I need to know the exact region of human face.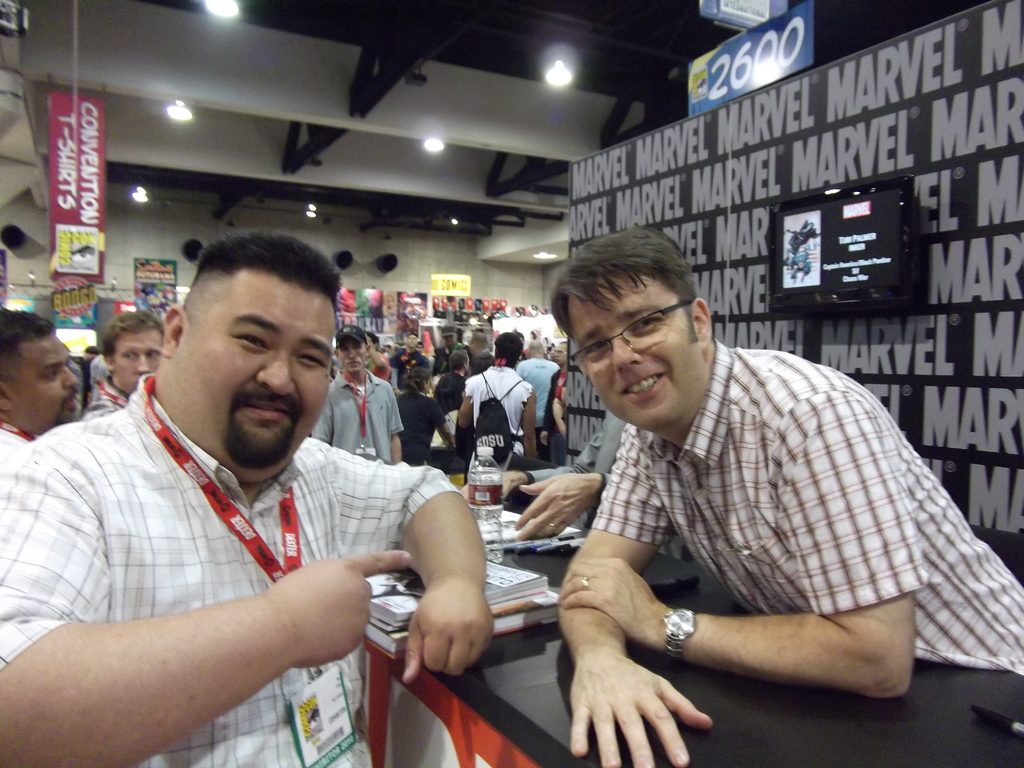
Region: region(564, 290, 703, 428).
